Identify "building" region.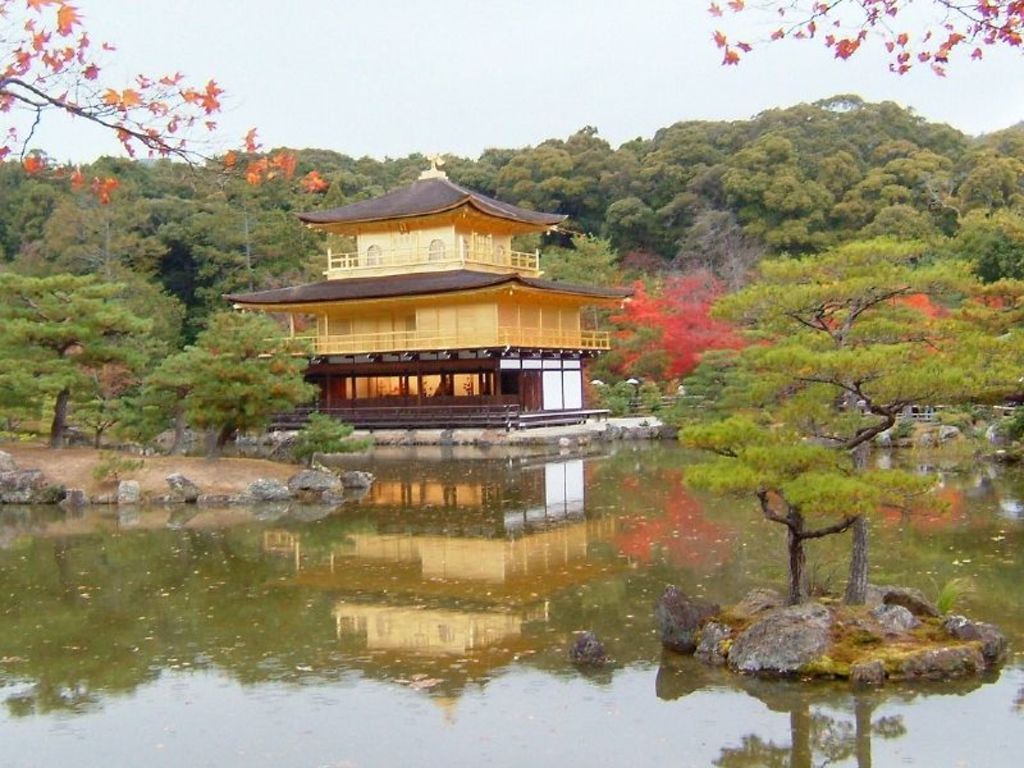
Region: l=225, t=173, r=639, b=431.
